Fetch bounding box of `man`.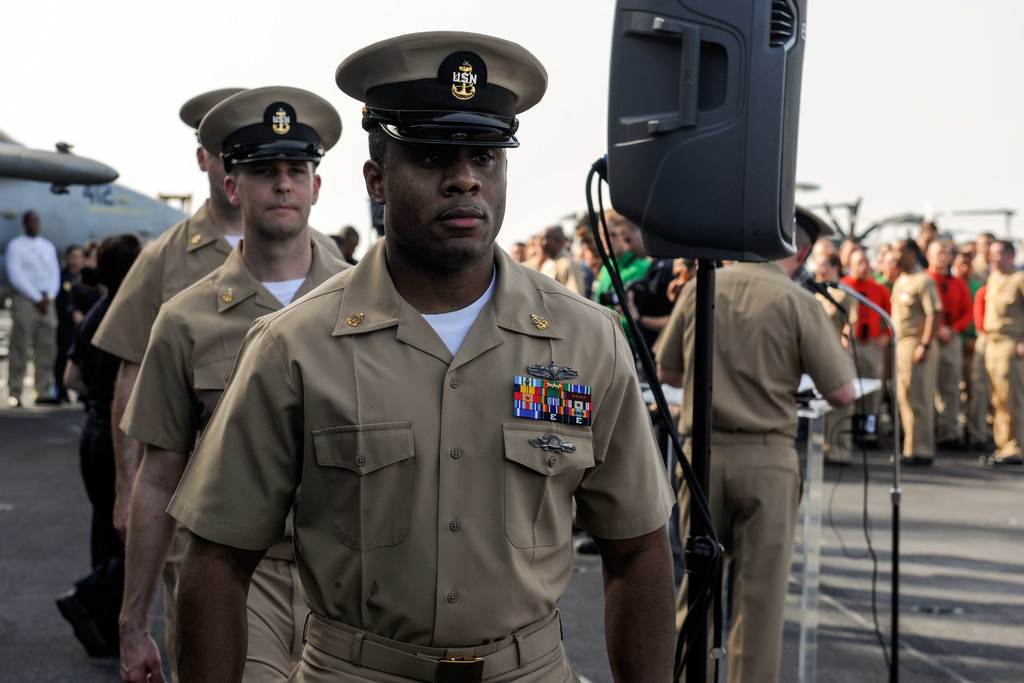
Bbox: (left=927, top=235, right=984, bottom=491).
